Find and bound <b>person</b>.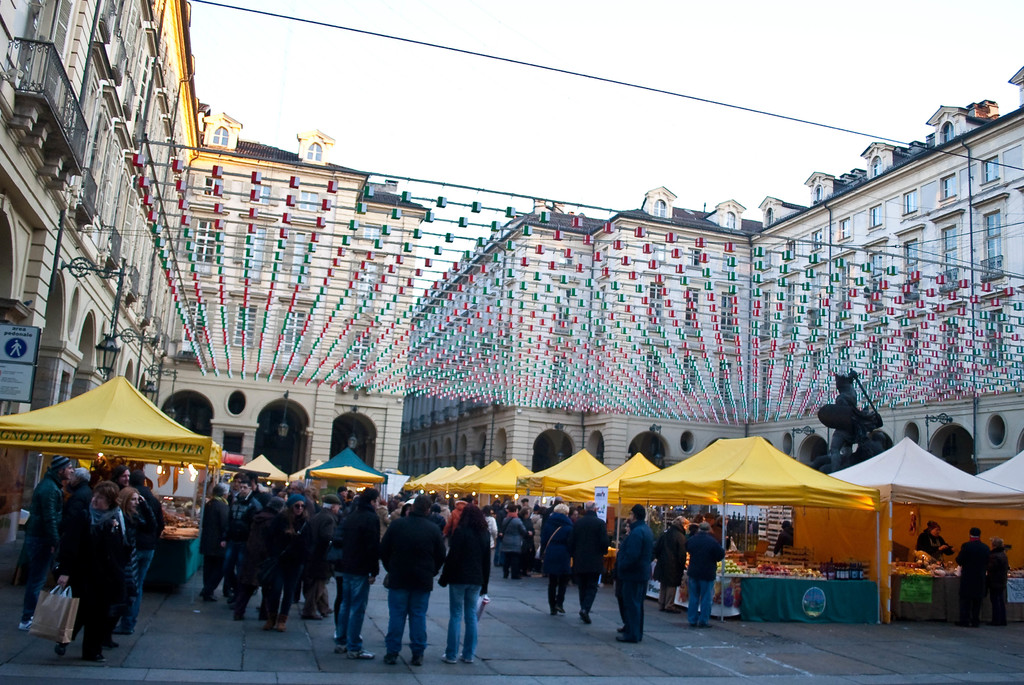
Bound: <bbox>598, 503, 653, 648</bbox>.
